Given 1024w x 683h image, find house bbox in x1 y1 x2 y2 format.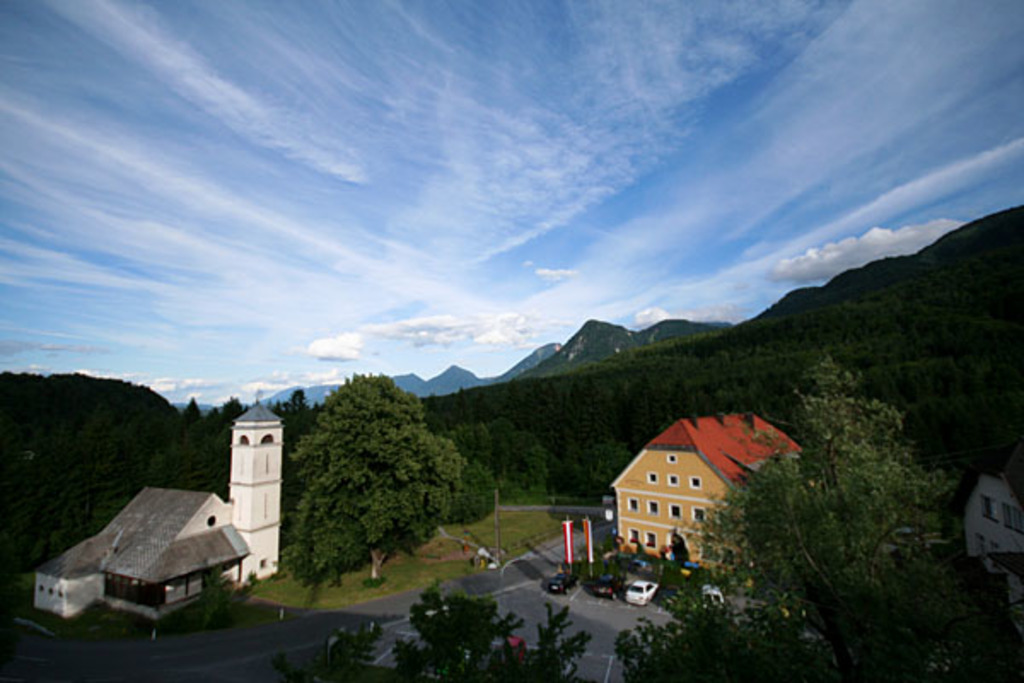
937 442 1022 633.
